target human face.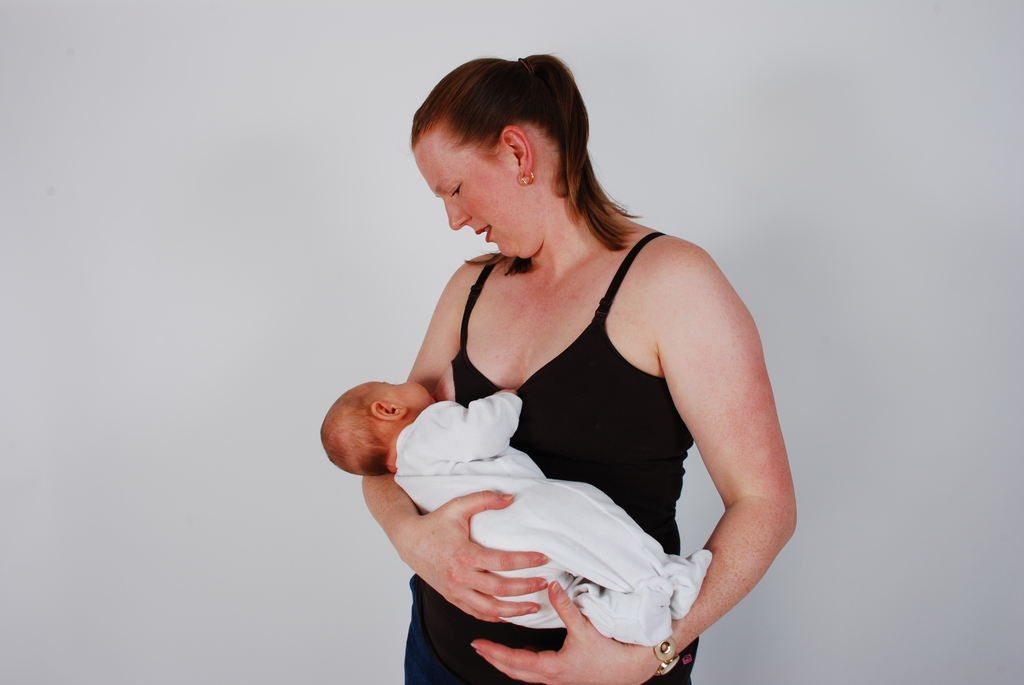
Target region: crop(404, 123, 512, 255).
